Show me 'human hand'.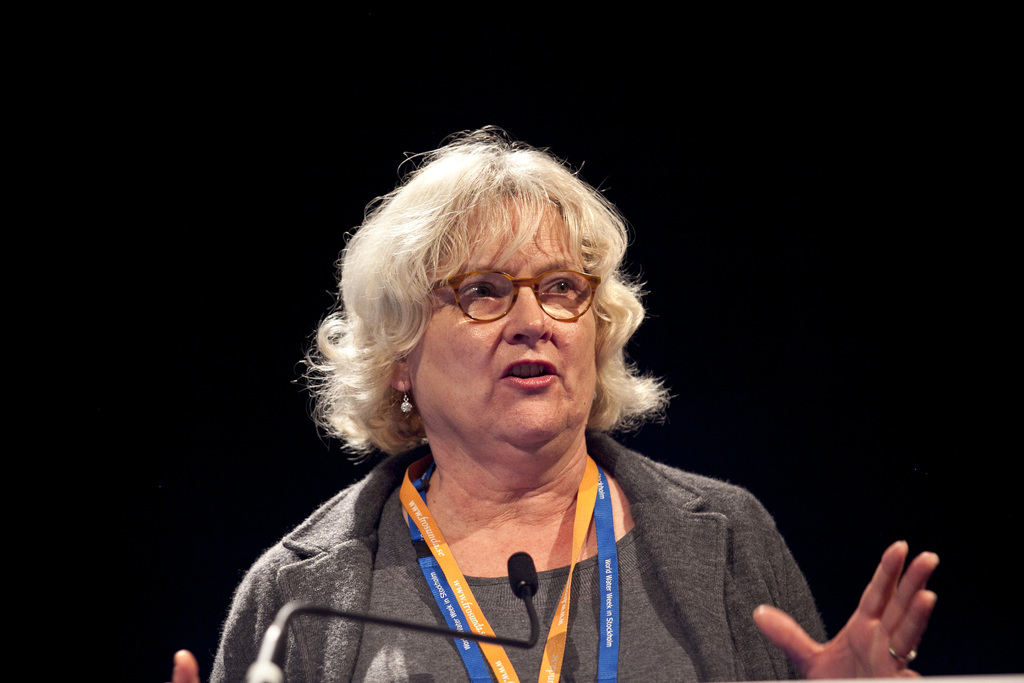
'human hand' is here: [757, 538, 952, 682].
